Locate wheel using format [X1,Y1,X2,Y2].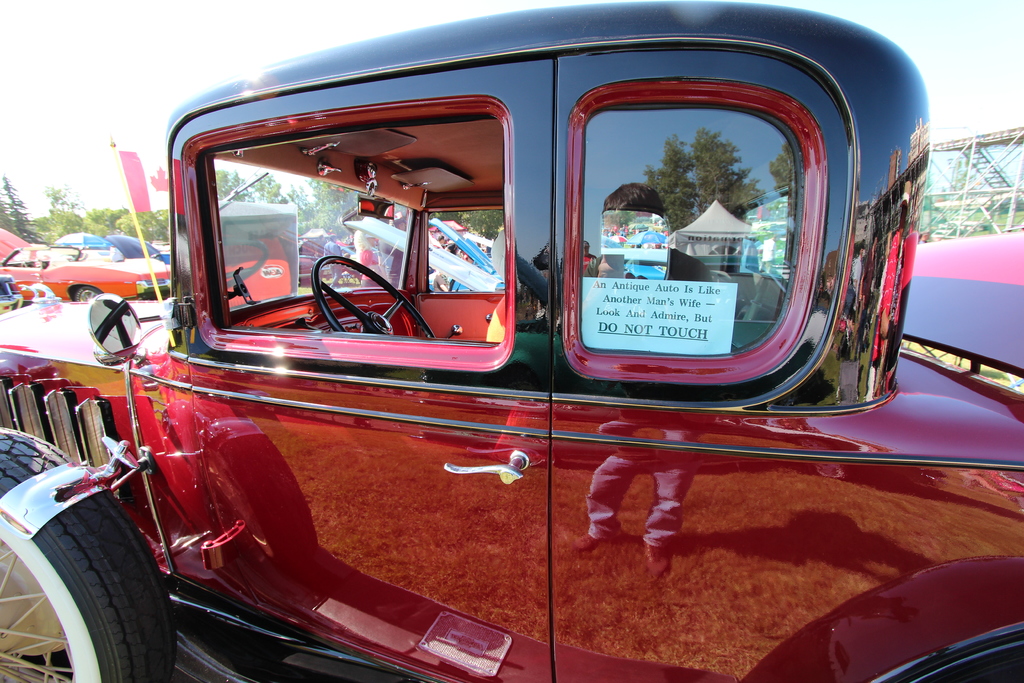
[312,254,437,340].
